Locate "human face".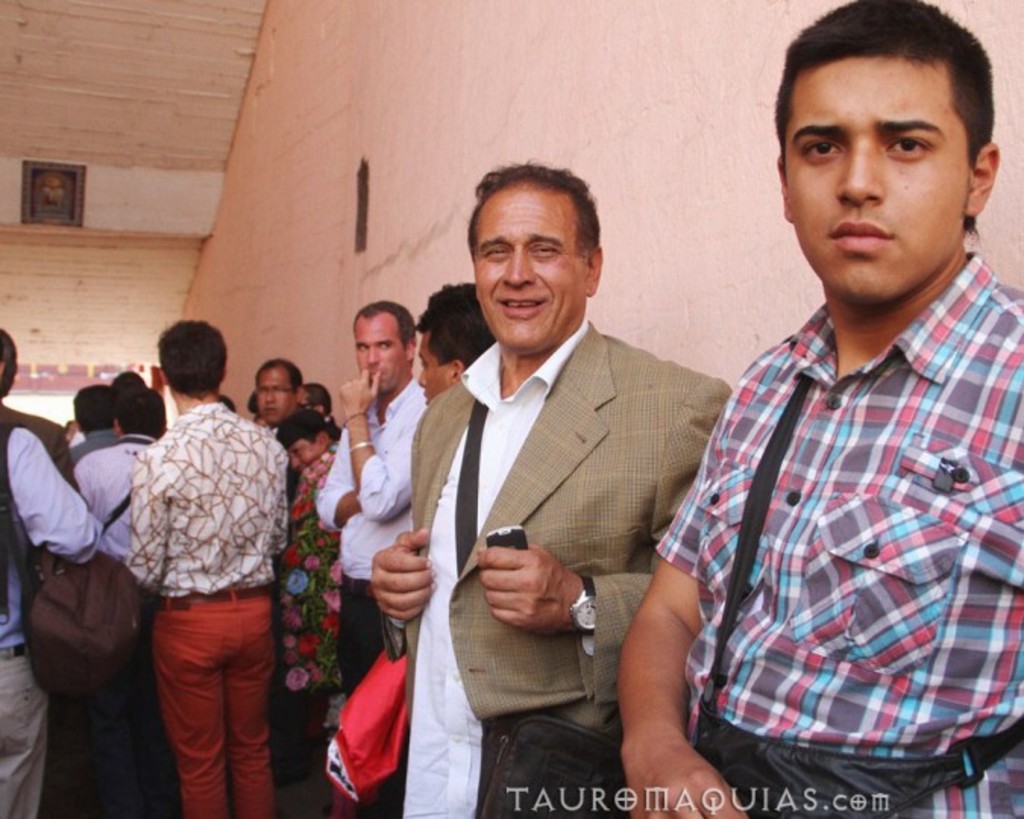
Bounding box: Rect(783, 61, 975, 308).
